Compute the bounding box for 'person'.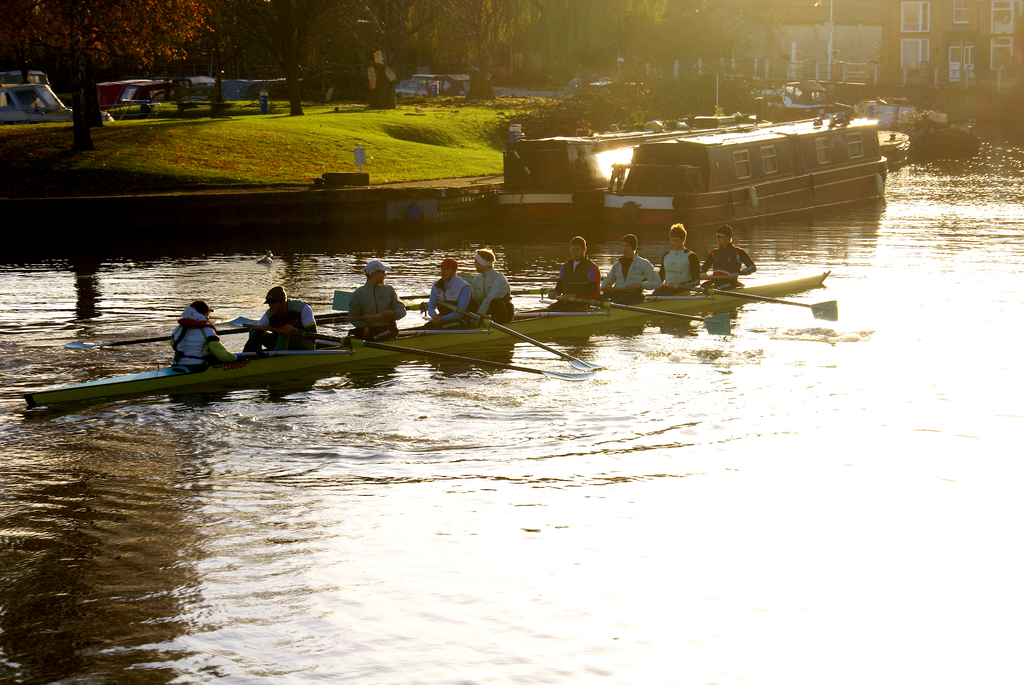
region(431, 261, 467, 327).
